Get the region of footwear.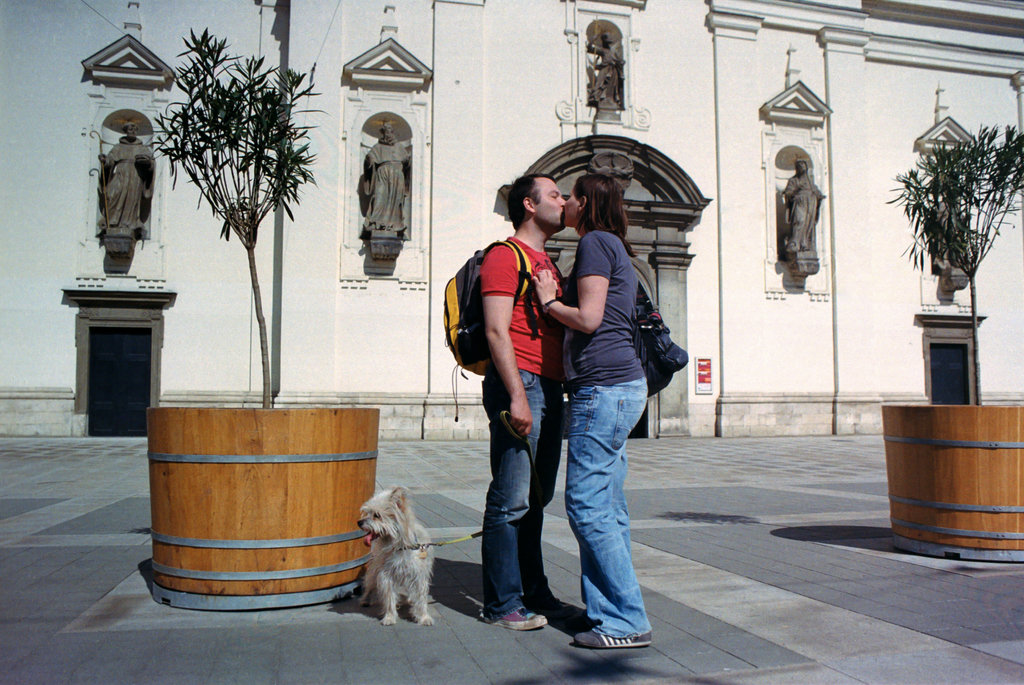
525/588/565/611.
